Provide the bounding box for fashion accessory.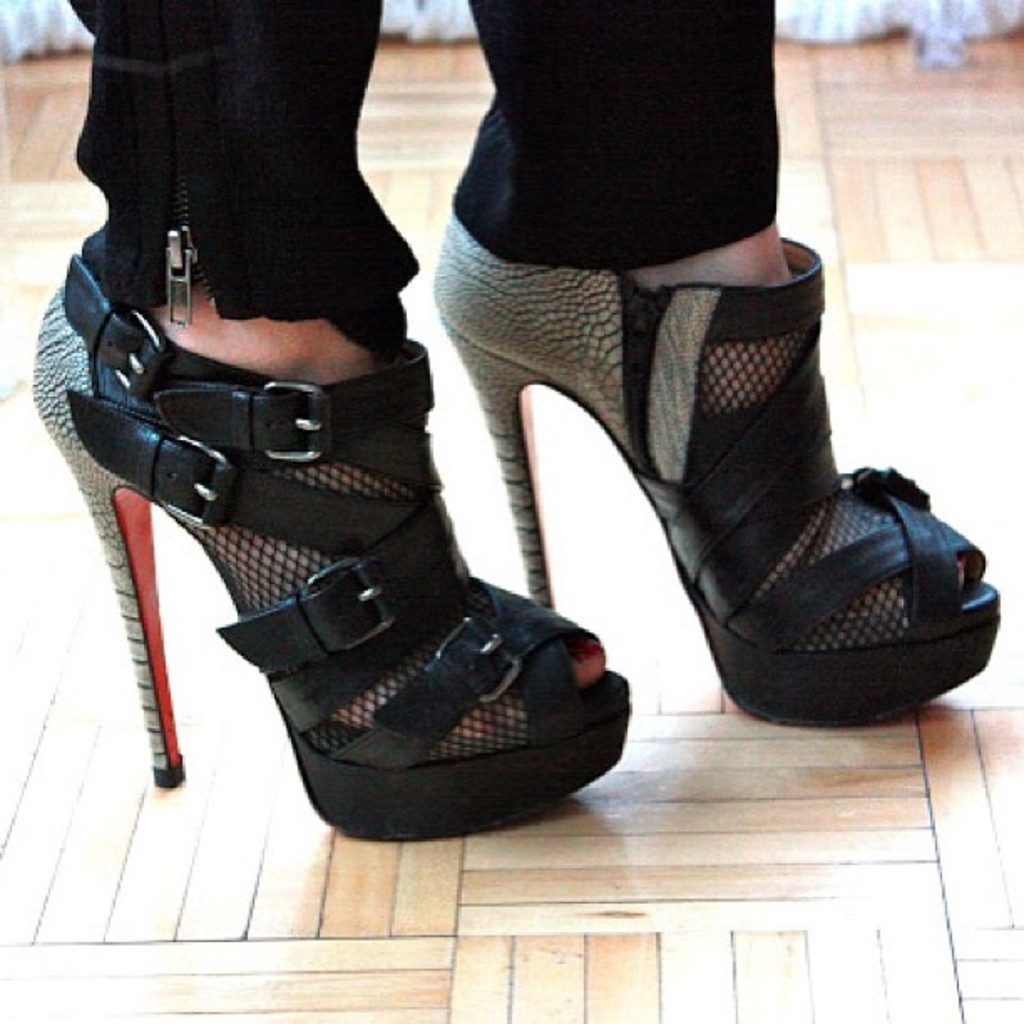
30 259 632 847.
